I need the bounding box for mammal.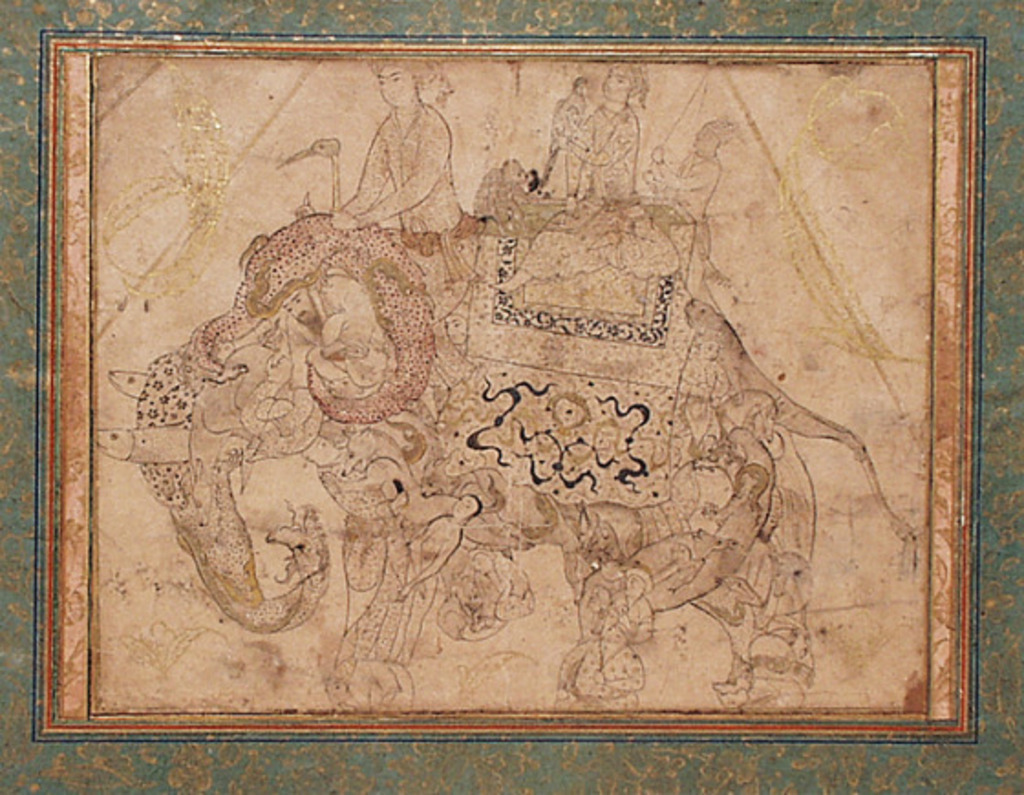
Here it is: [left=126, top=203, right=814, bottom=651].
